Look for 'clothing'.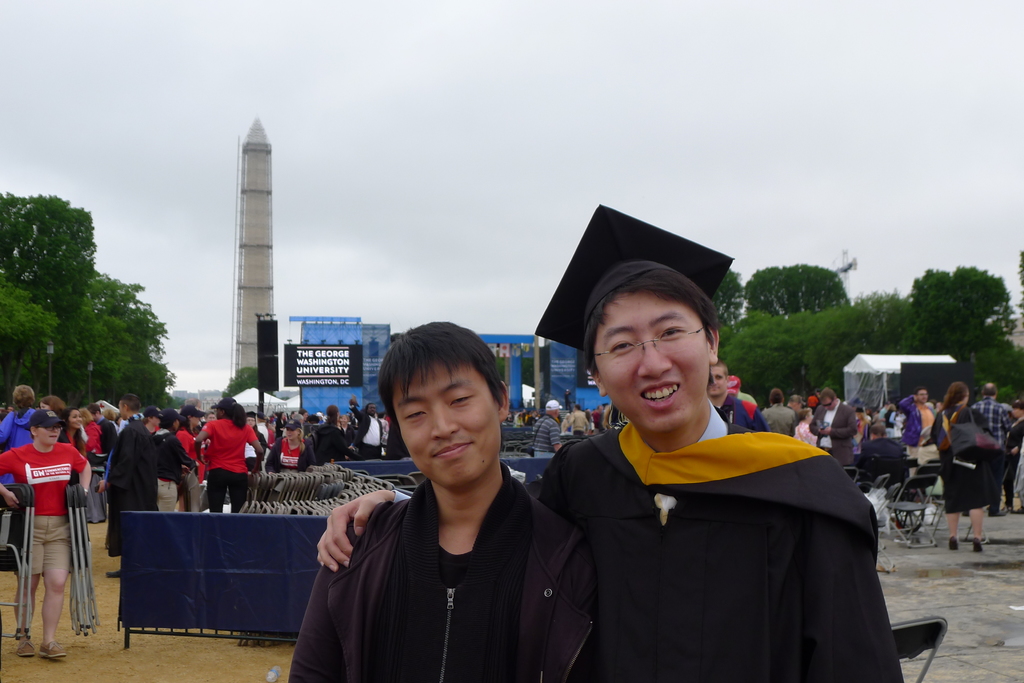
Found: {"left": 97, "top": 417, "right": 117, "bottom": 455}.
